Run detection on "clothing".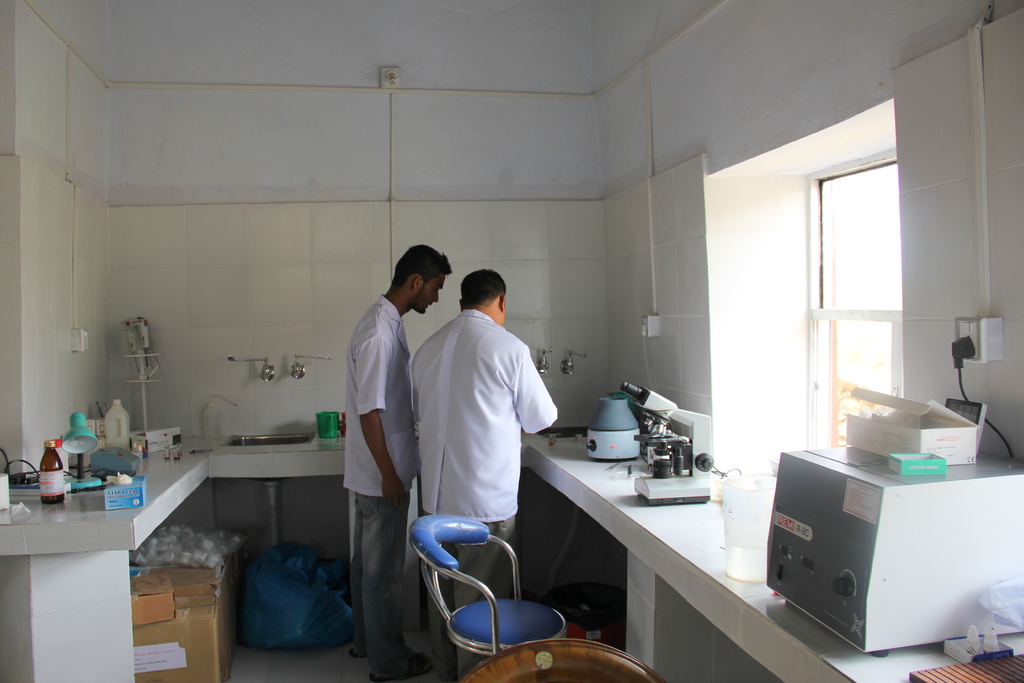
Result: (x1=409, y1=308, x2=559, y2=654).
